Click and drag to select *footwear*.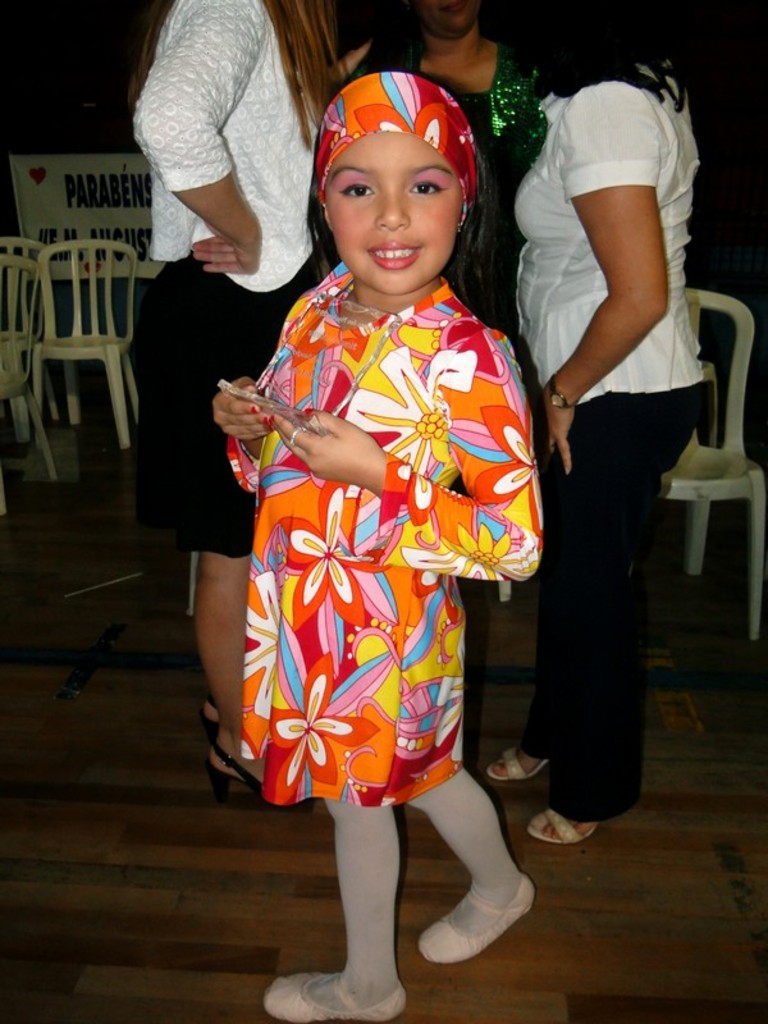
Selection: 428/877/530/969.
